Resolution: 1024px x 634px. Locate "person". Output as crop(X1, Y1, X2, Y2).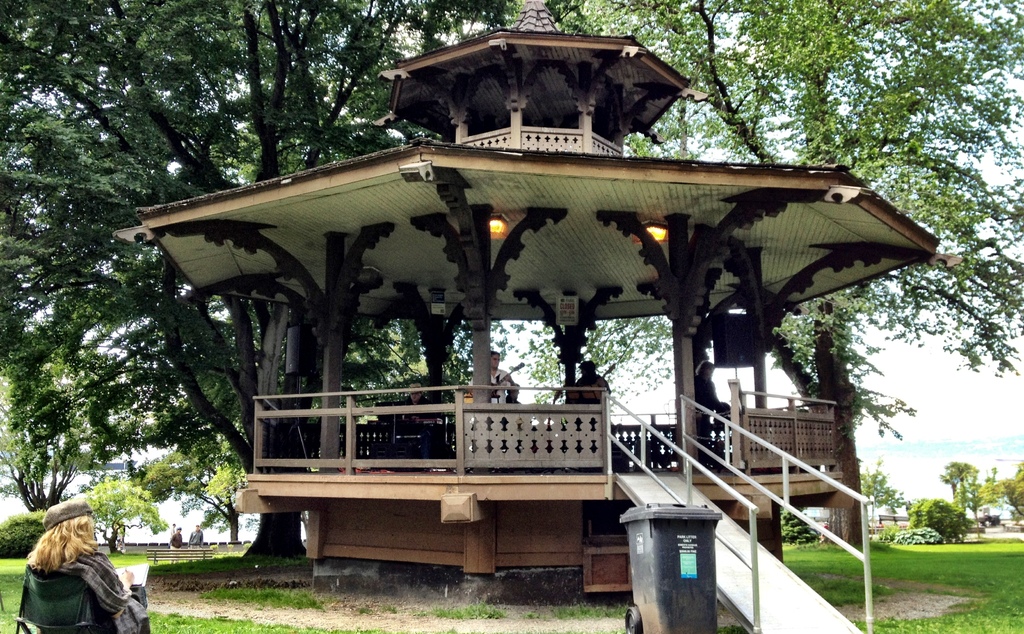
crop(877, 516, 884, 535).
